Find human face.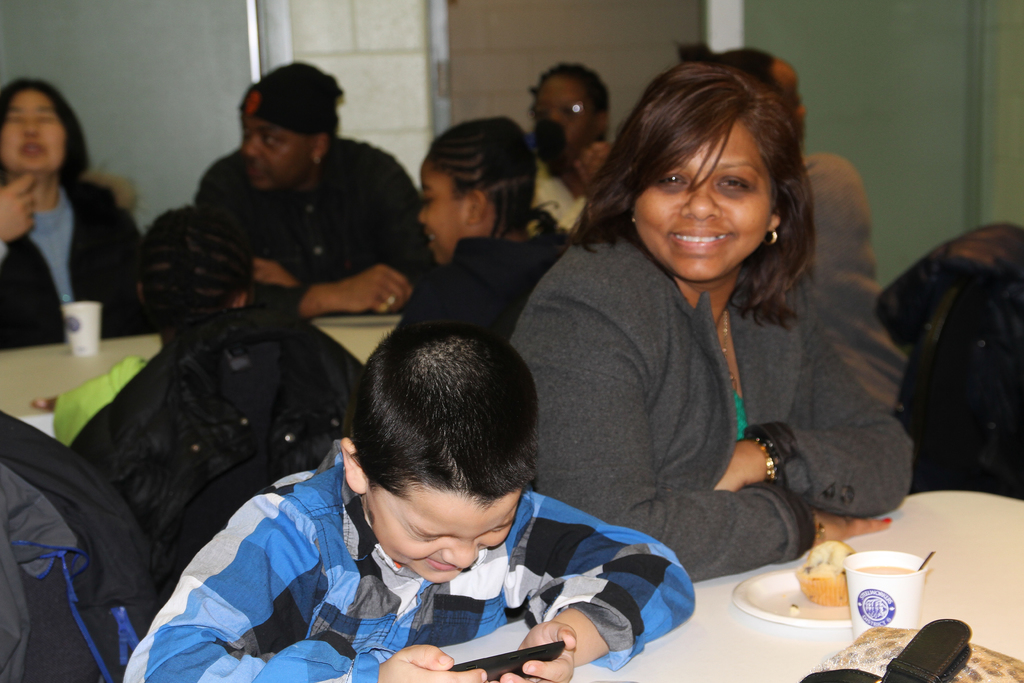
(631, 112, 774, 282).
